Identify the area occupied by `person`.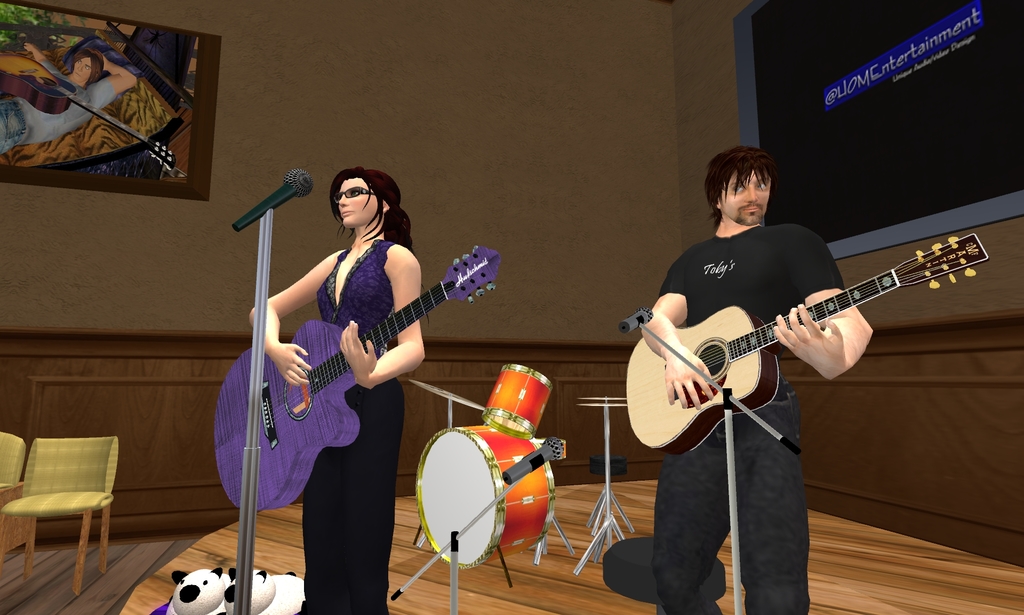
Area: x1=243, y1=161, x2=436, y2=614.
